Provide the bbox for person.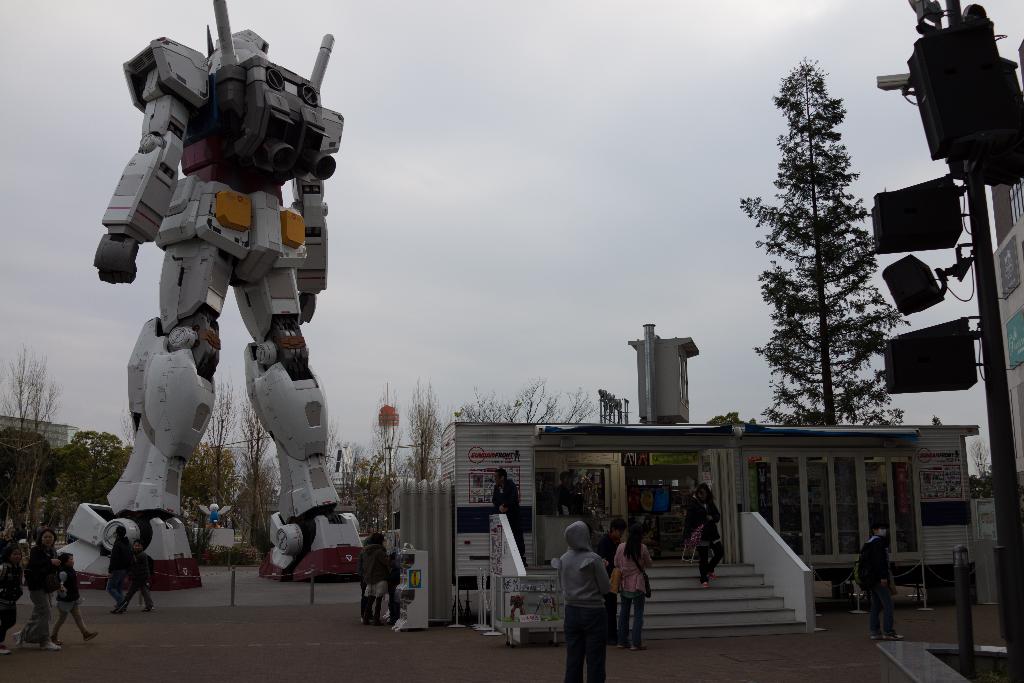
locate(603, 533, 647, 658).
